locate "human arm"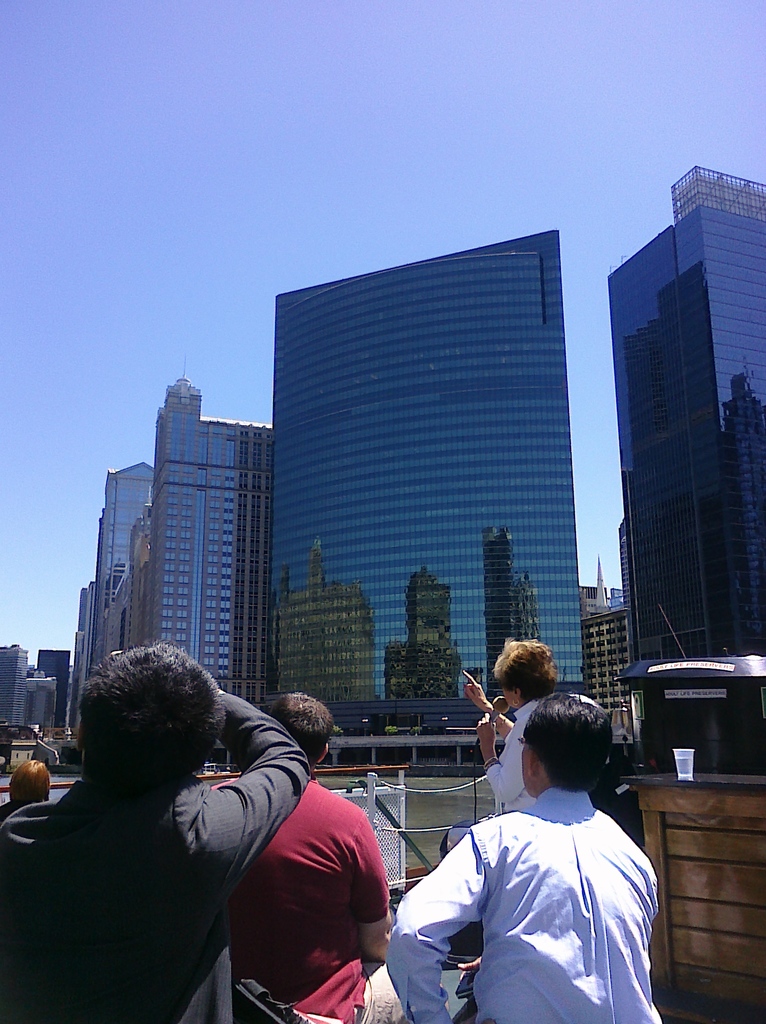
342,818,407,988
